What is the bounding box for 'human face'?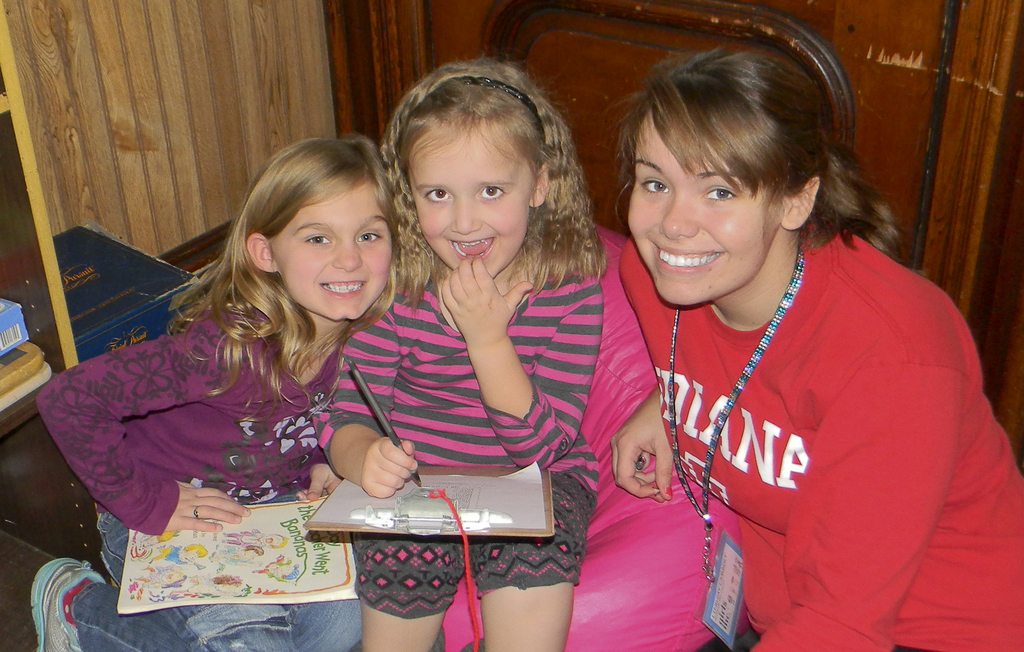
l=404, t=125, r=529, b=273.
